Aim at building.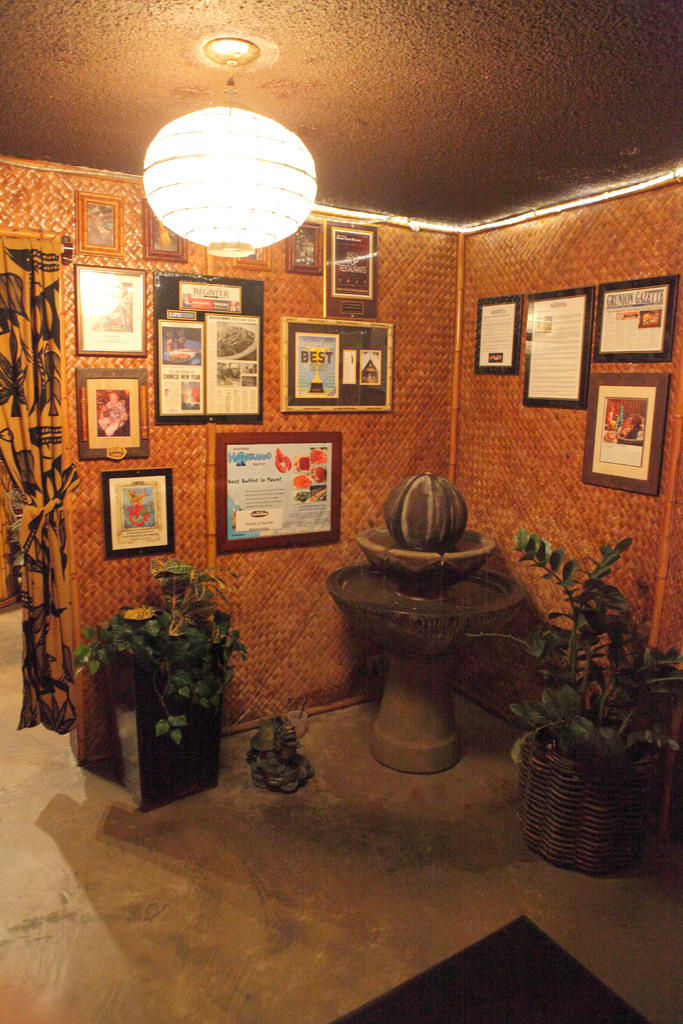
Aimed at <box>0,0,682,1020</box>.
